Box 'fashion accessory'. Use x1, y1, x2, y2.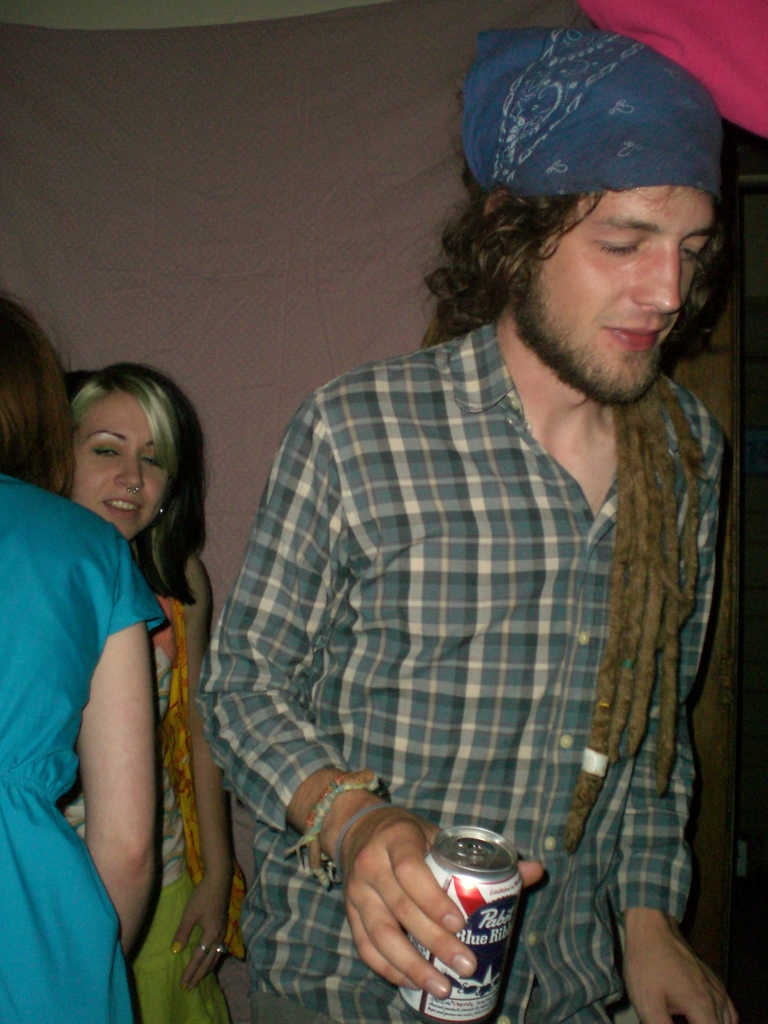
212, 950, 226, 956.
